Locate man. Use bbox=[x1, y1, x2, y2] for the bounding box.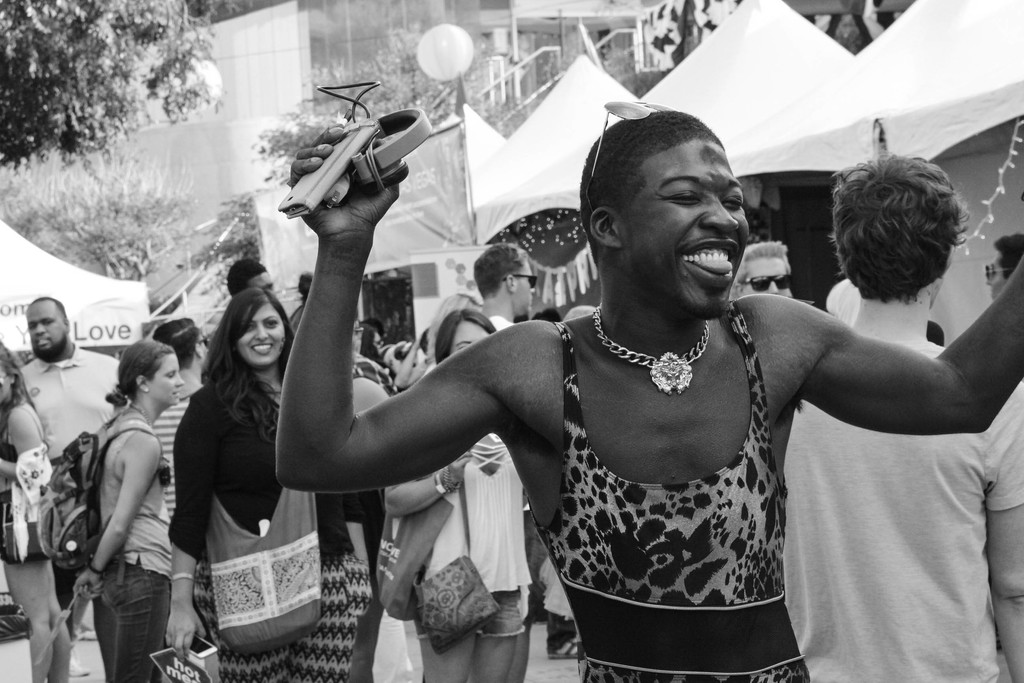
bbox=[301, 119, 968, 680].
